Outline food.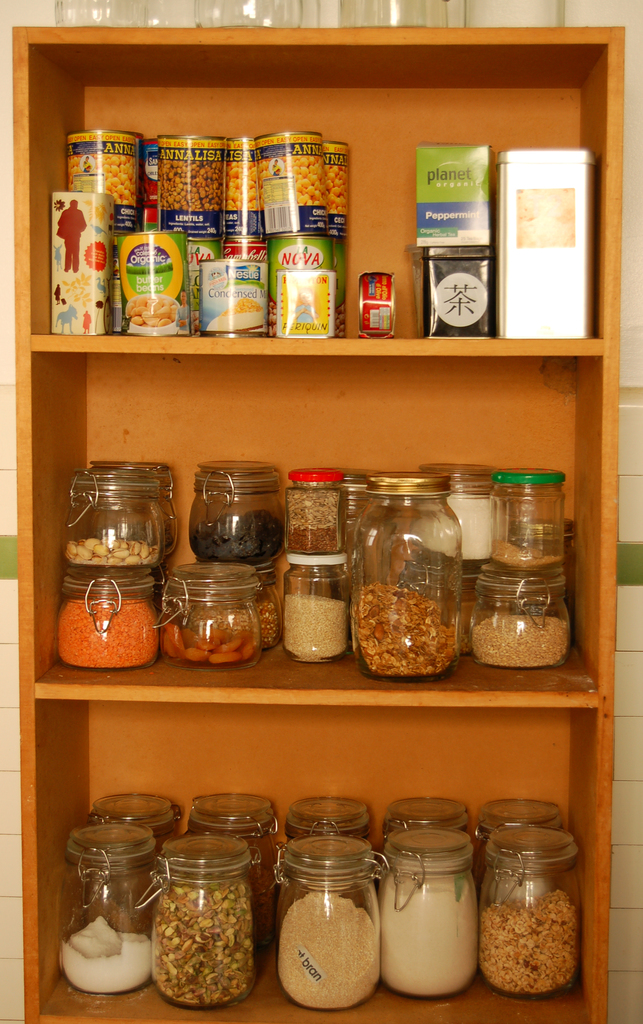
Outline: box=[203, 294, 268, 337].
